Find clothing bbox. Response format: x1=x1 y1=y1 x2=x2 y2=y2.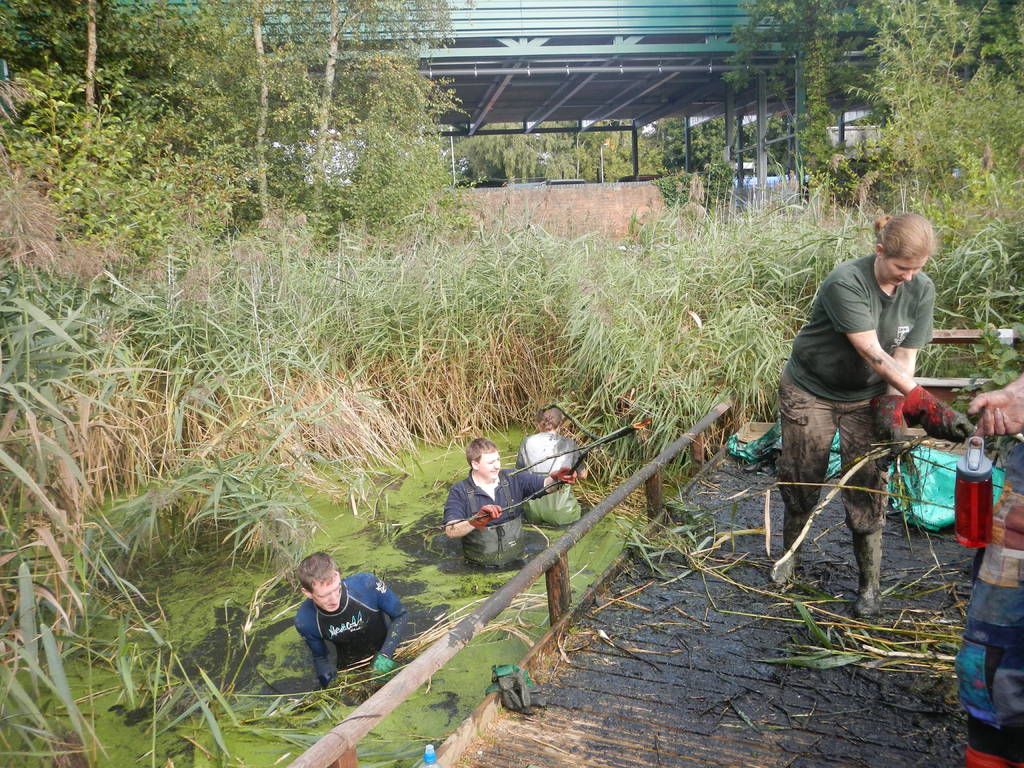
x1=957 y1=437 x2=1023 y2=756.
